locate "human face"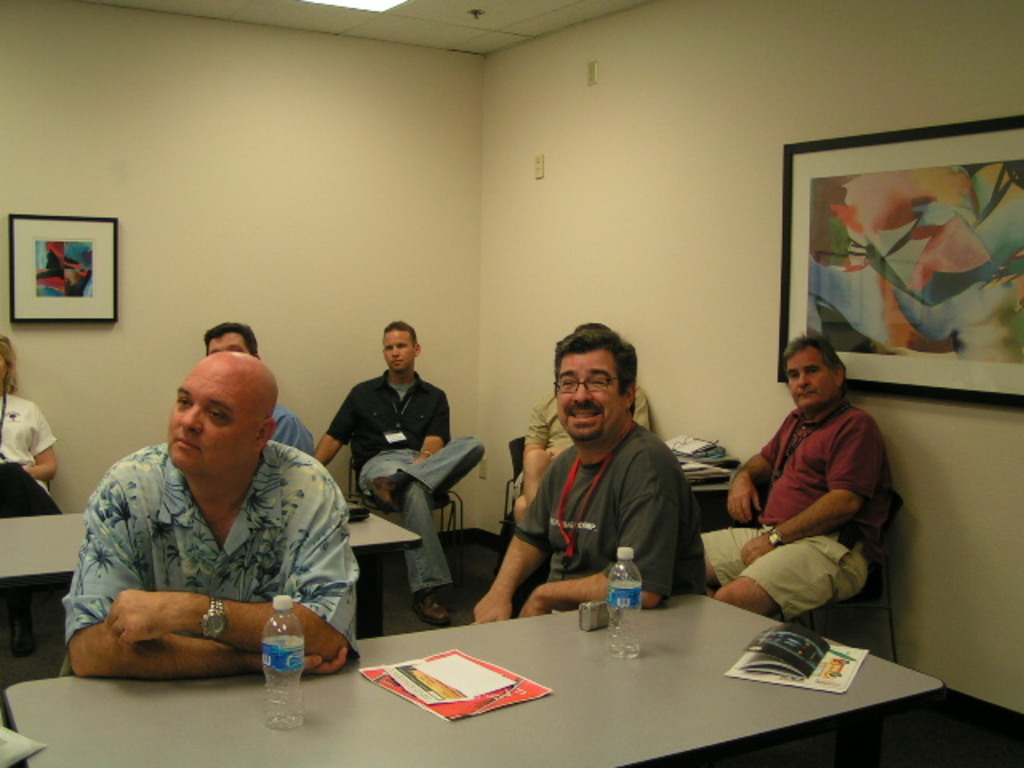
bbox=[382, 323, 416, 379]
